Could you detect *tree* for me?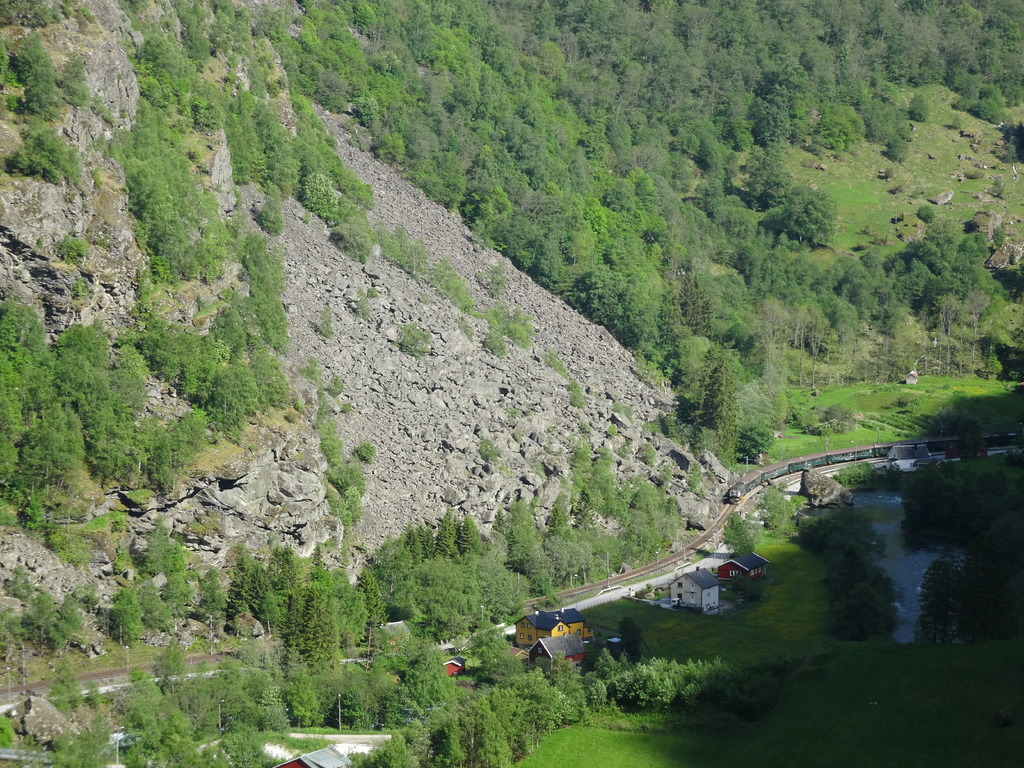
Detection result: {"x1": 59, "y1": 723, "x2": 120, "y2": 762}.
